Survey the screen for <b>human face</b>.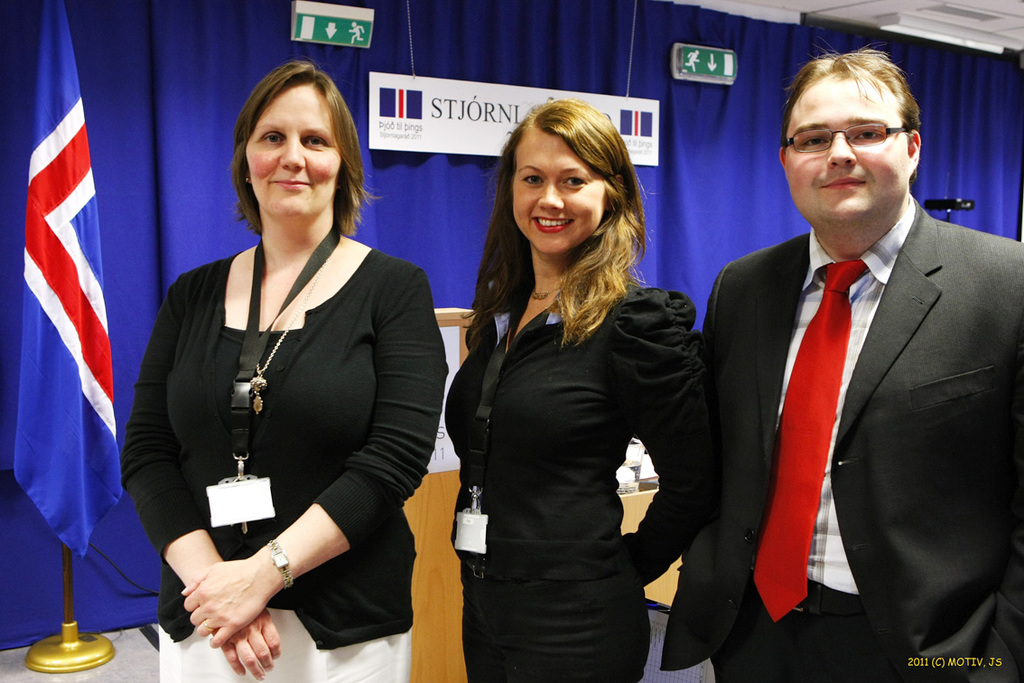
Survey found: [514,128,610,257].
